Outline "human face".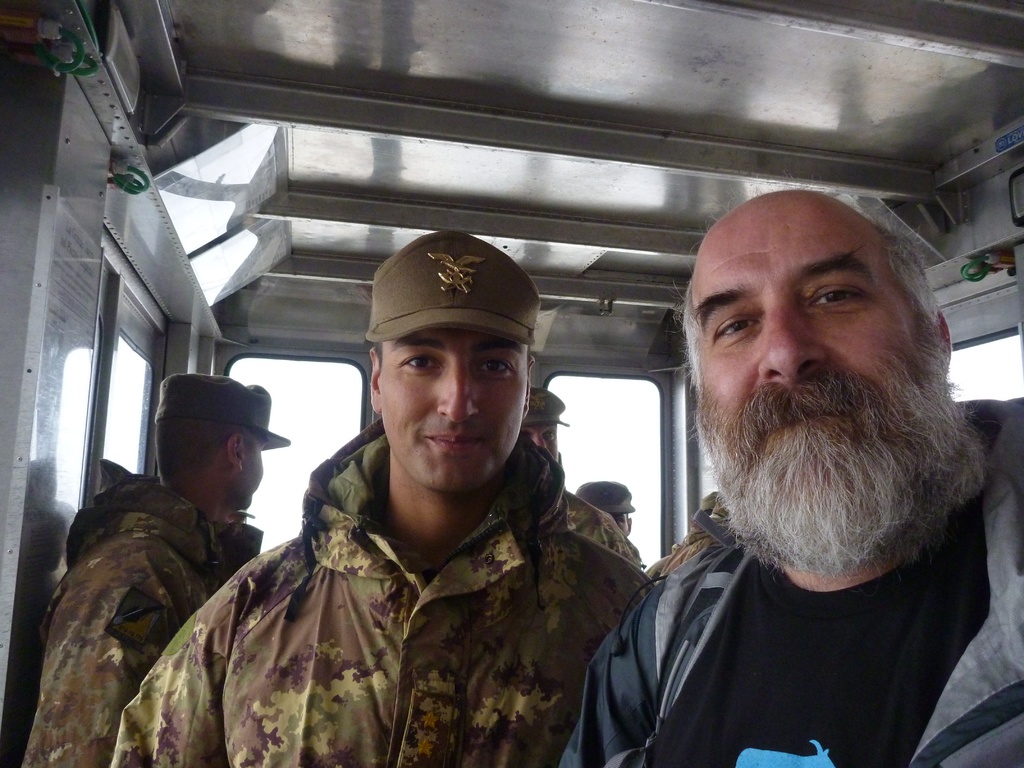
Outline: [375,326,526,499].
